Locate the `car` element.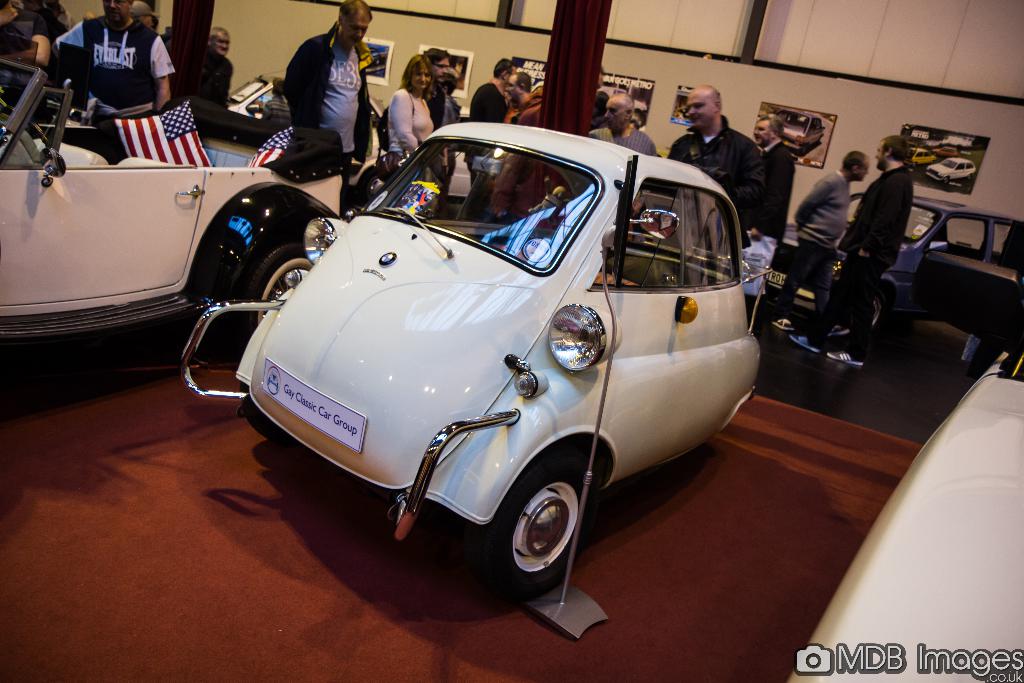
Element bbox: BBox(931, 144, 963, 156).
